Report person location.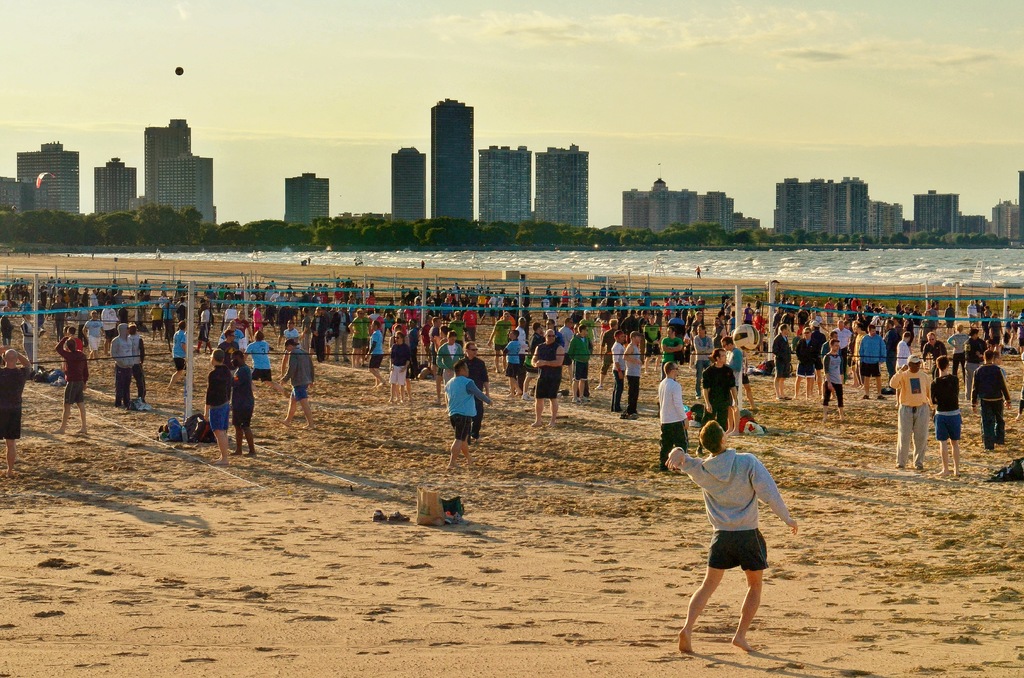
Report: 924, 304, 937, 330.
